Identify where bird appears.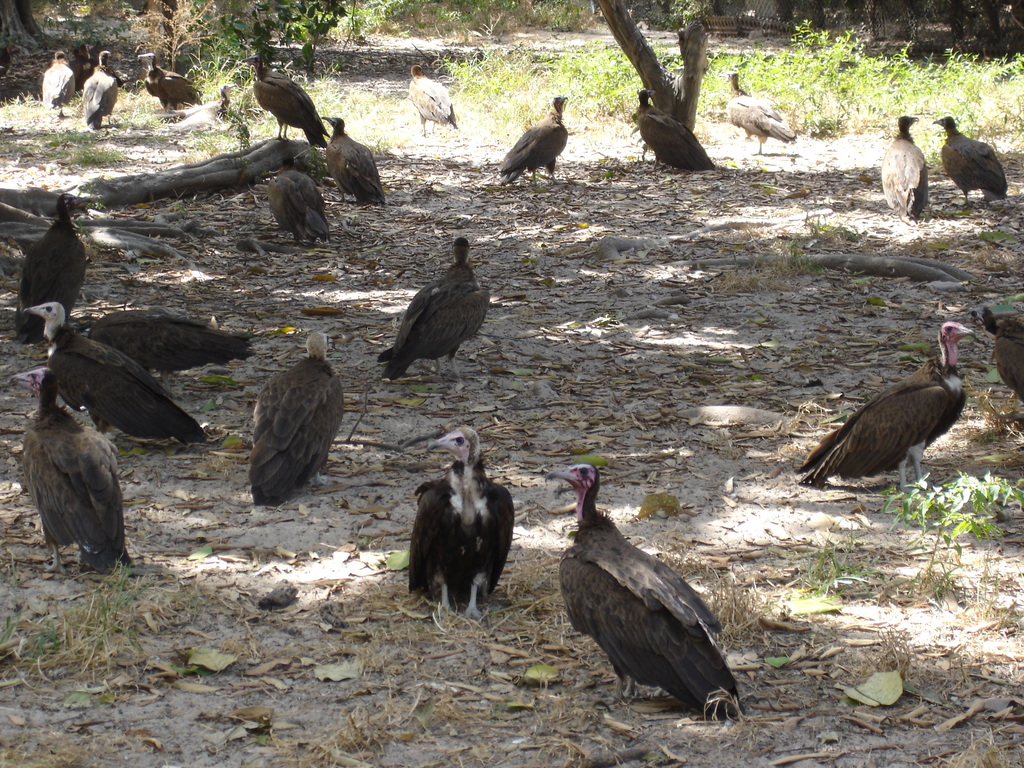
Appears at [left=724, top=69, right=797, bottom=154].
